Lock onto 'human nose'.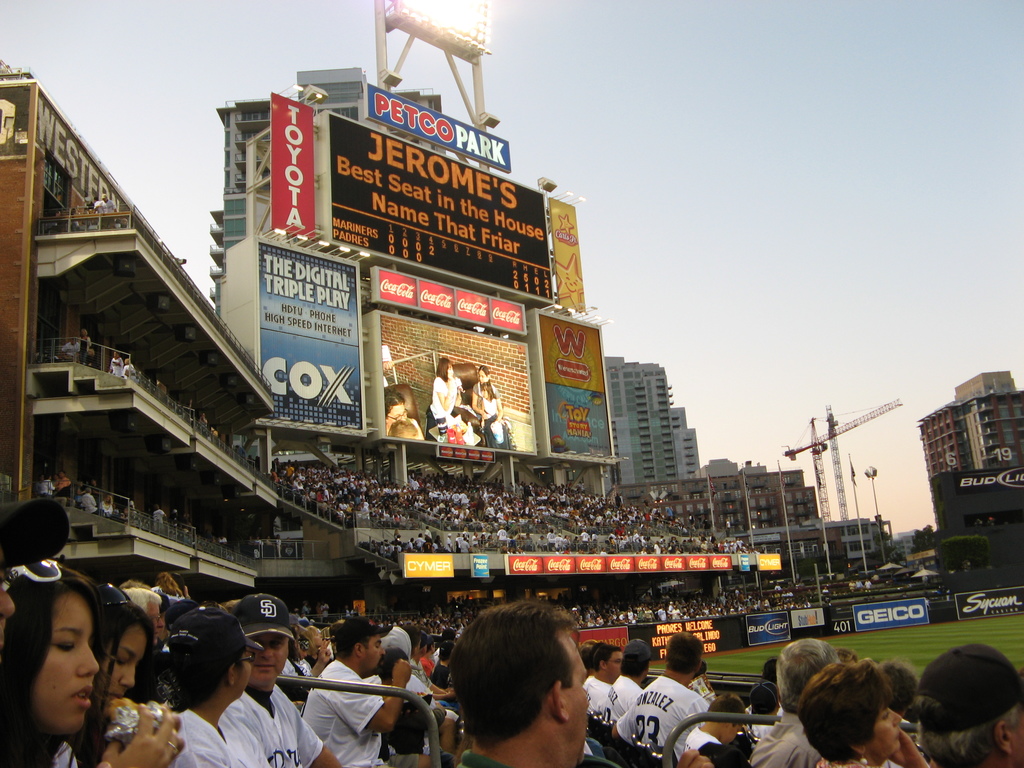
Locked: bbox=[259, 646, 275, 658].
